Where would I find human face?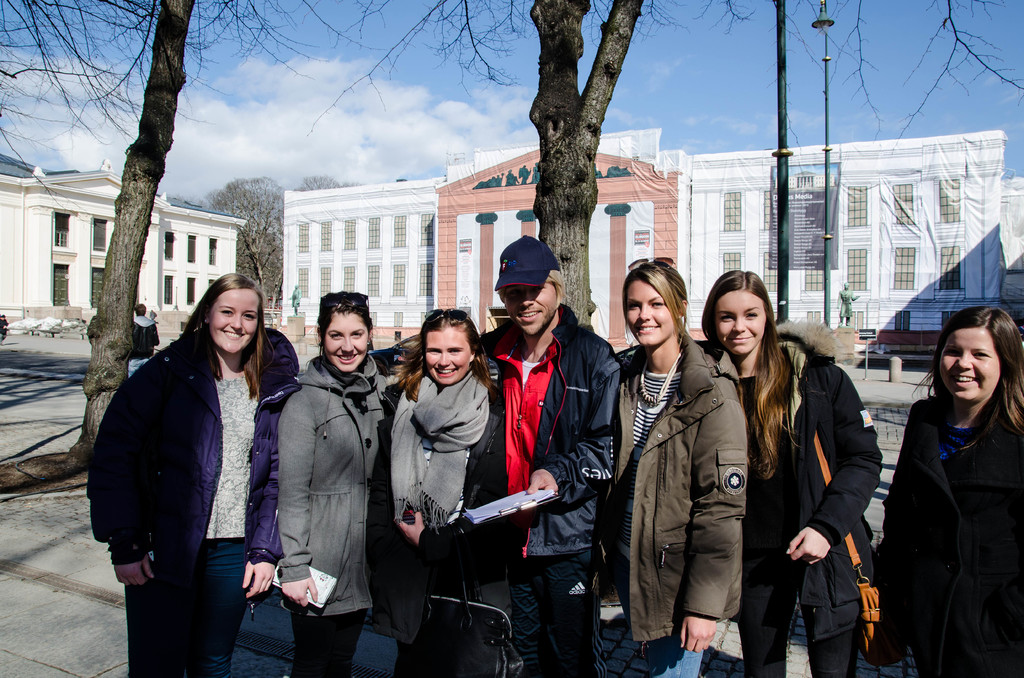
At rect(624, 280, 674, 346).
